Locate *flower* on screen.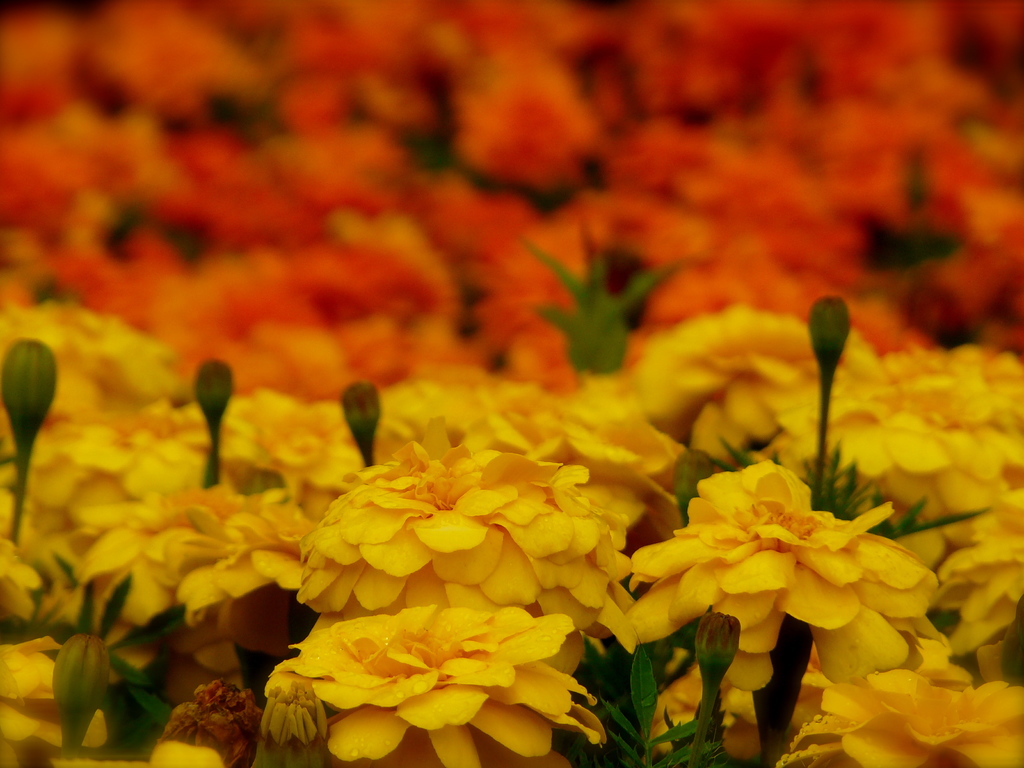
On screen at bbox(627, 438, 940, 700).
